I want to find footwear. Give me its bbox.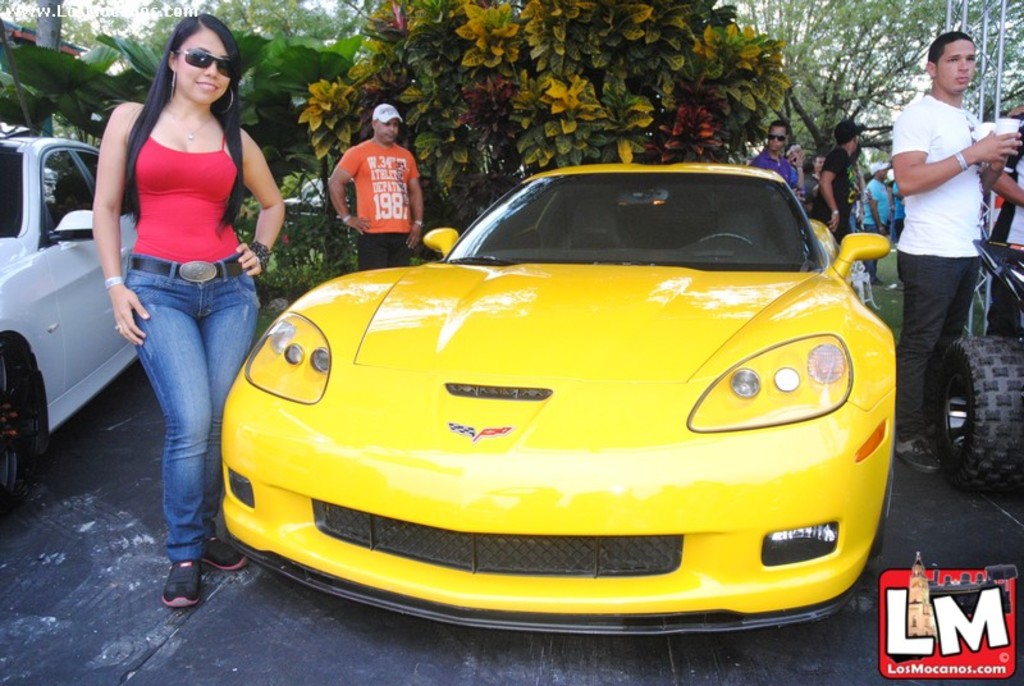
bbox=[897, 427, 933, 479].
